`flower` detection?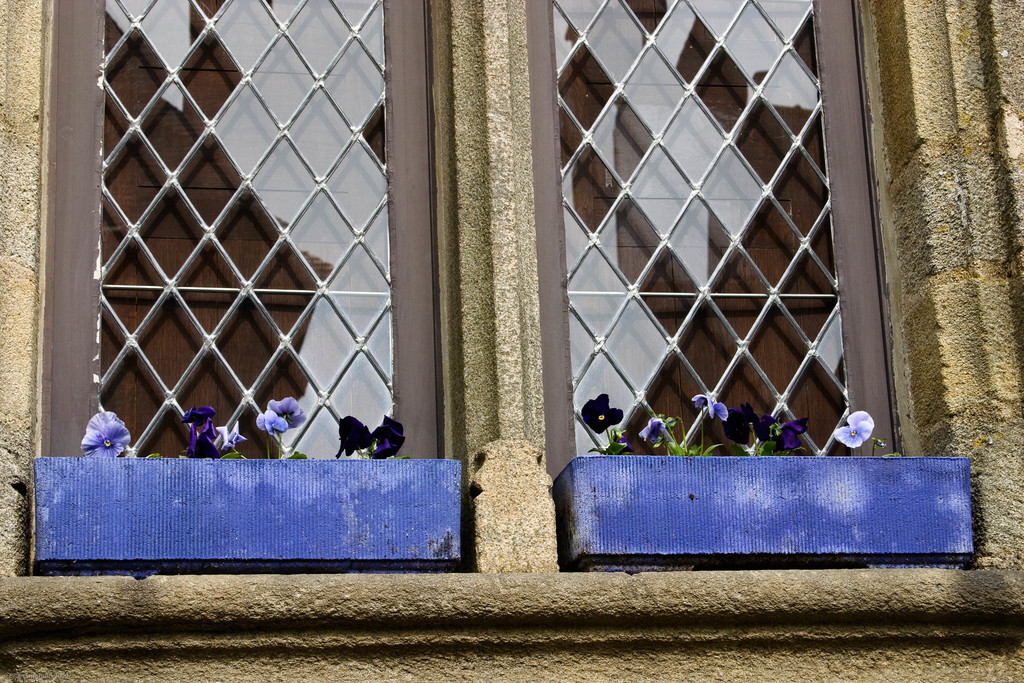
[254,403,315,436]
